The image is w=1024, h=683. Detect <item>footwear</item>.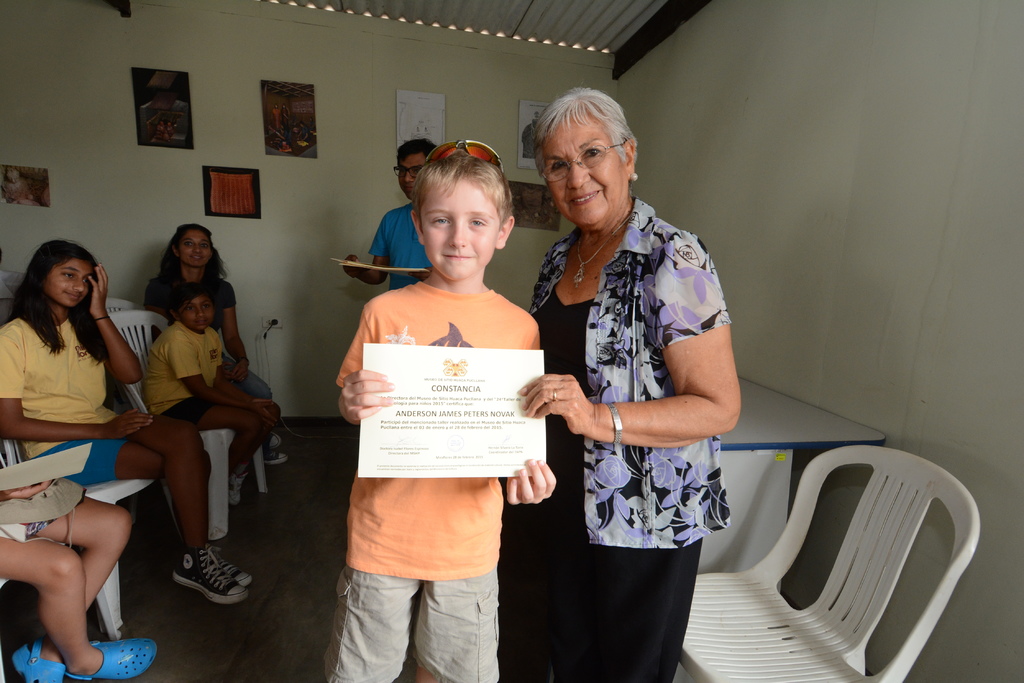
Detection: bbox=[257, 442, 289, 467].
